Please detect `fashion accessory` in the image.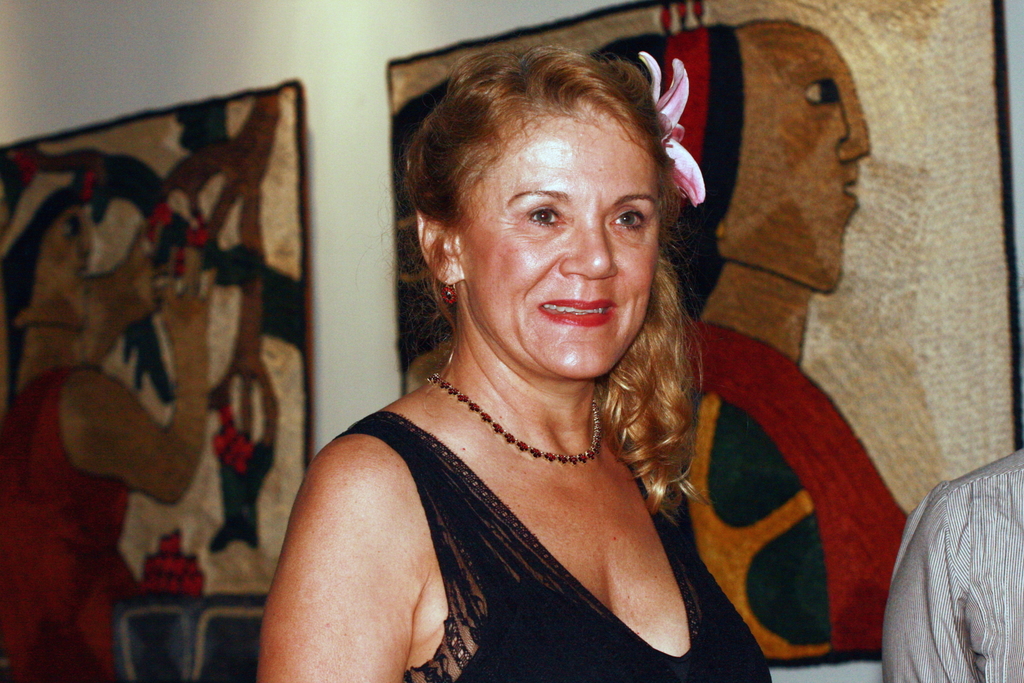
(x1=438, y1=278, x2=459, y2=305).
